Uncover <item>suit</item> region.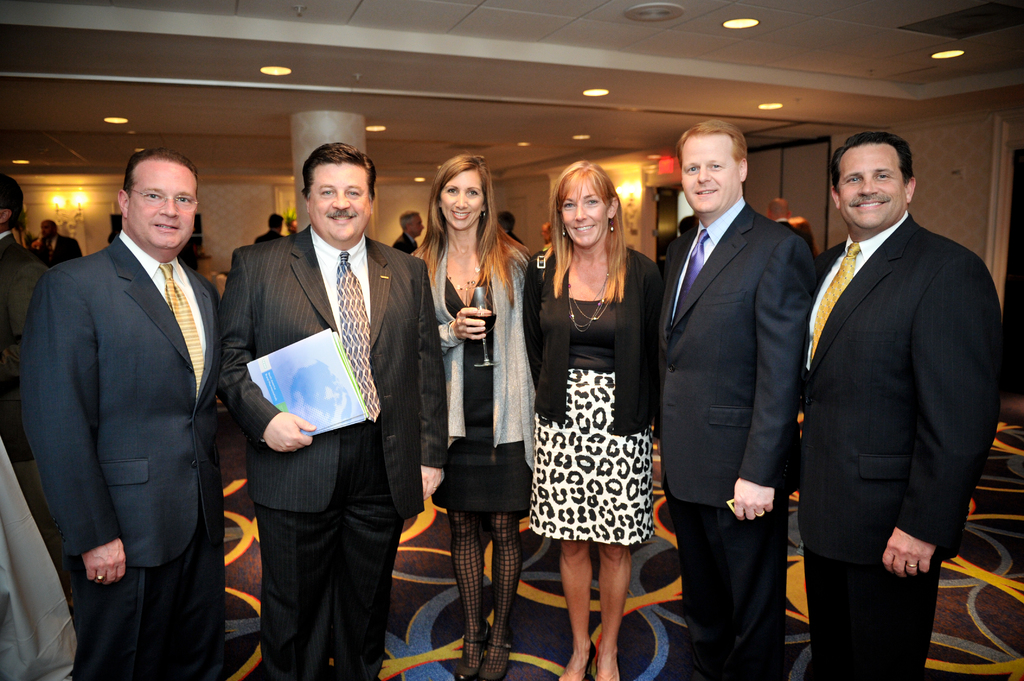
Uncovered: BBox(660, 197, 816, 680).
